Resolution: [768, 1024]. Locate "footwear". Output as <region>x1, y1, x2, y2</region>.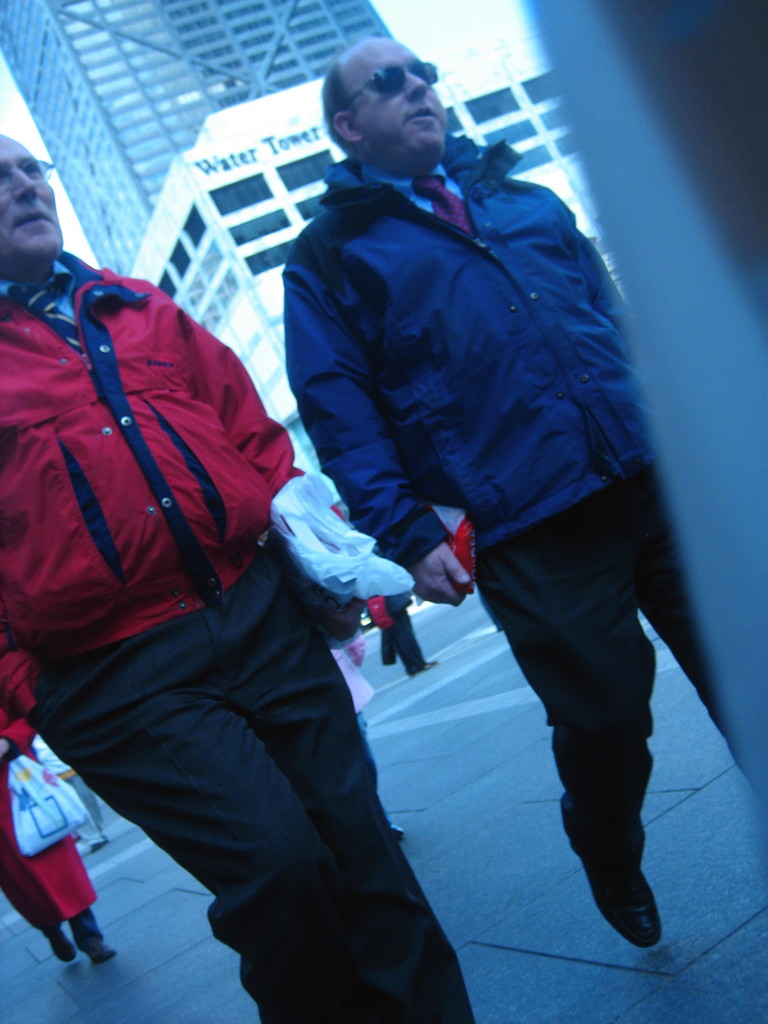
<region>393, 824, 403, 837</region>.
